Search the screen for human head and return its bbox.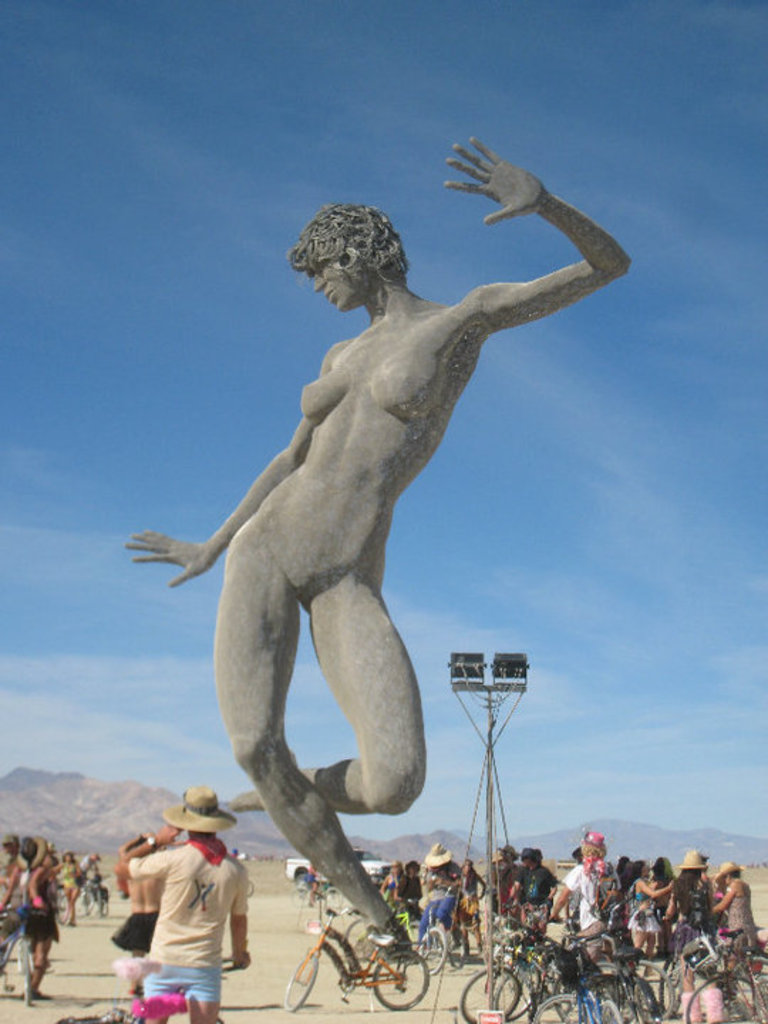
Found: (left=459, top=860, right=472, bottom=879).
